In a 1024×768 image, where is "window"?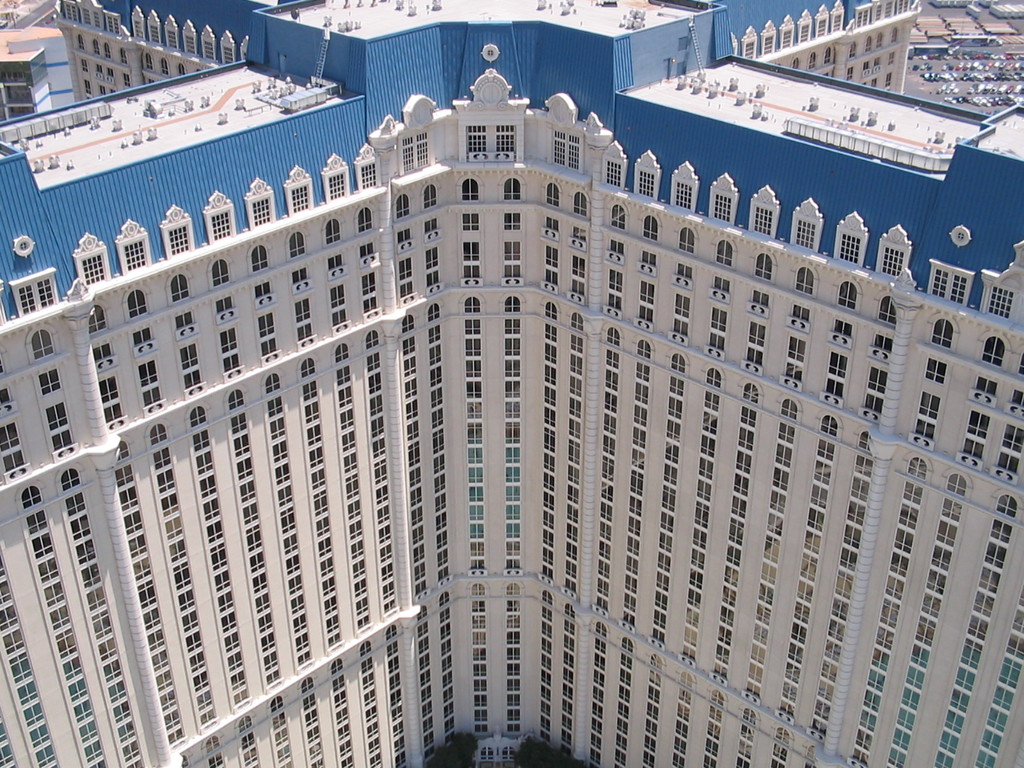
l=426, t=304, r=440, b=323.
